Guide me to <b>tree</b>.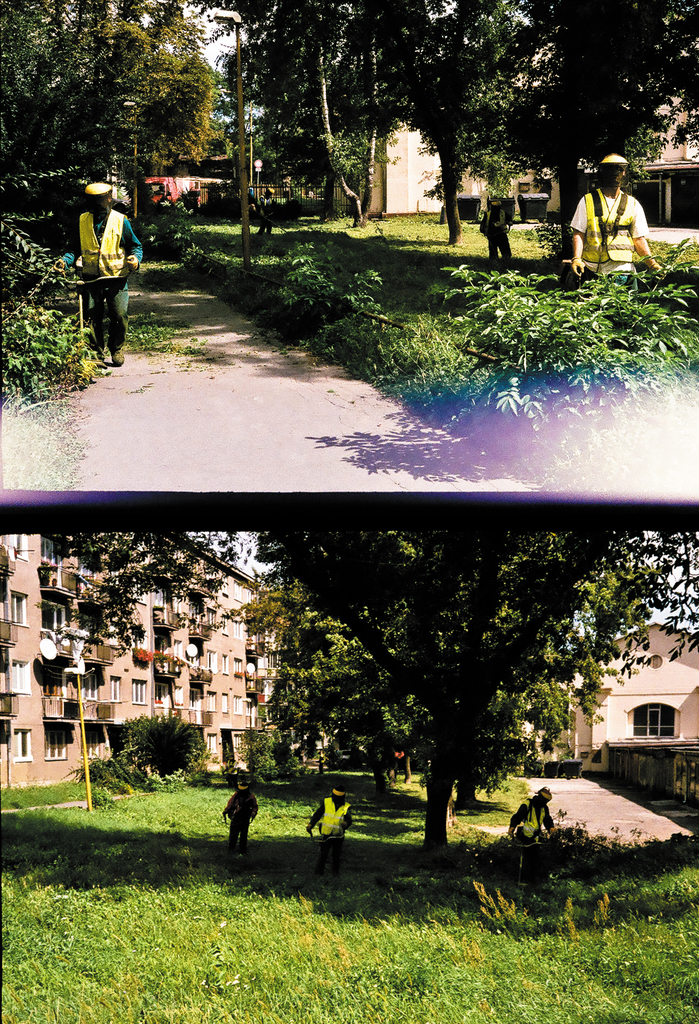
Guidance: [x1=238, y1=0, x2=698, y2=285].
